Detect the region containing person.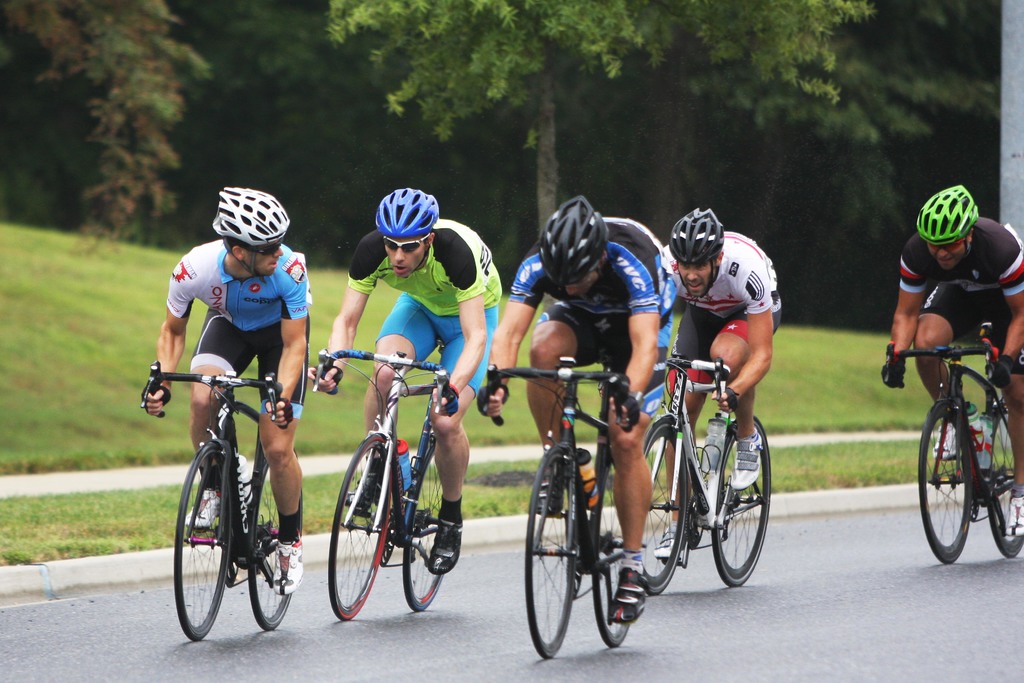
[138,183,317,600].
